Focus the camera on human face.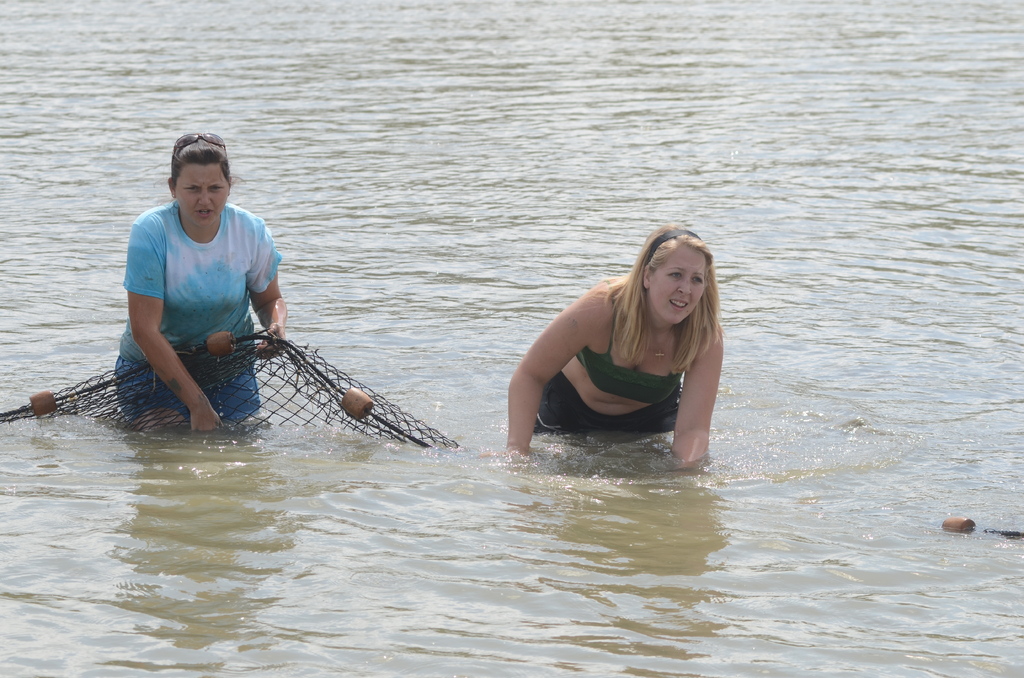
Focus region: box(172, 165, 231, 229).
